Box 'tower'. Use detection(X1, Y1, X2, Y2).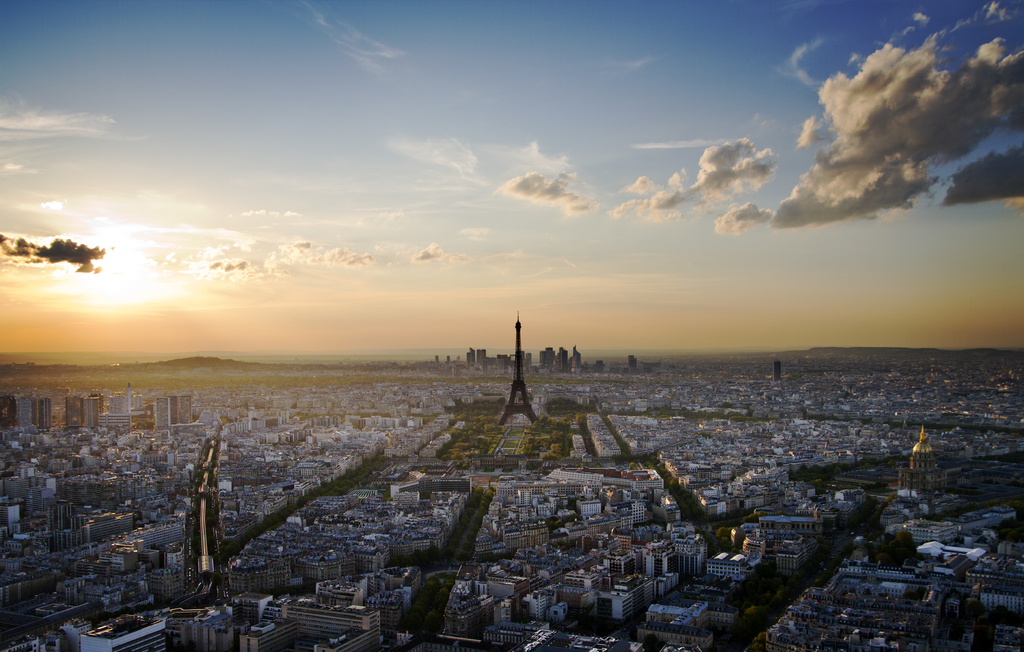
detection(180, 395, 195, 423).
